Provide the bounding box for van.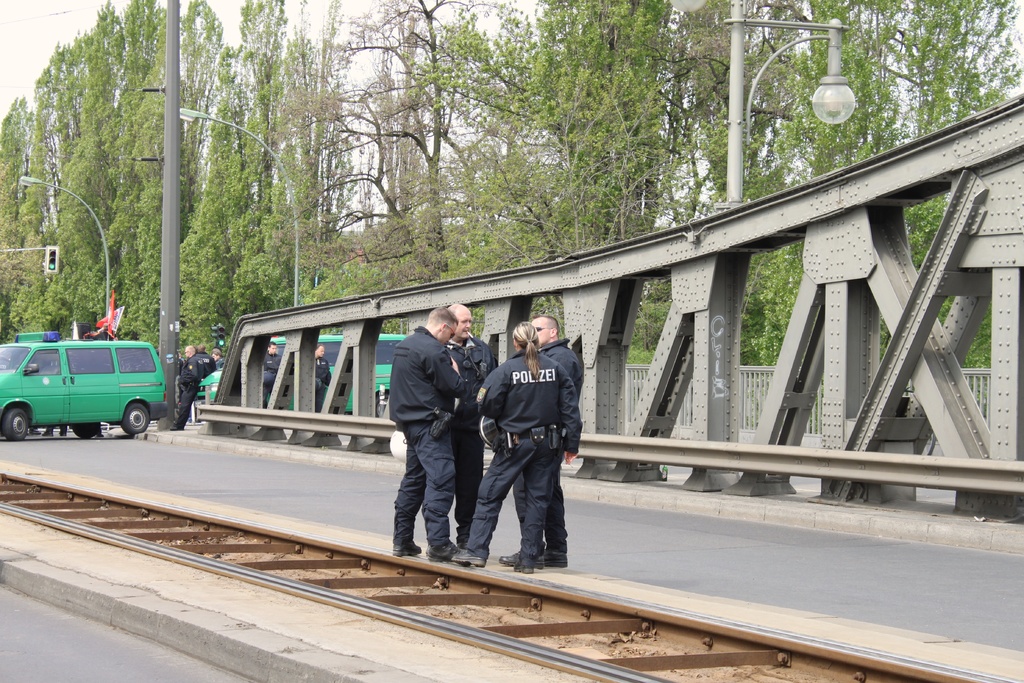
pyautogui.locateOnScreen(0, 328, 168, 441).
